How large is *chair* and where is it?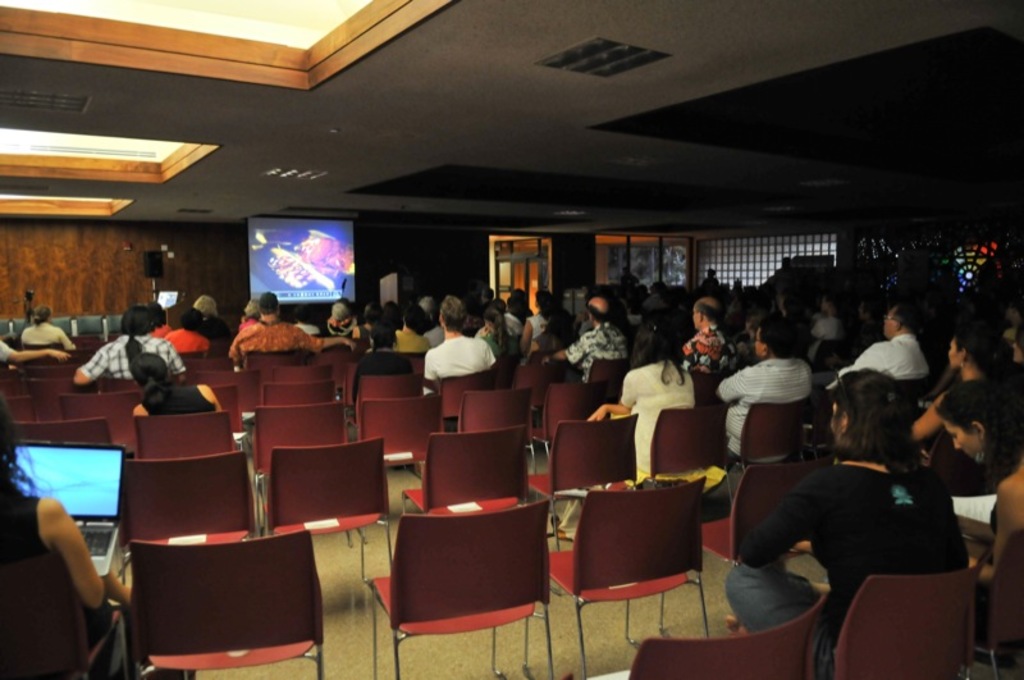
Bounding box: crop(253, 362, 338, 380).
